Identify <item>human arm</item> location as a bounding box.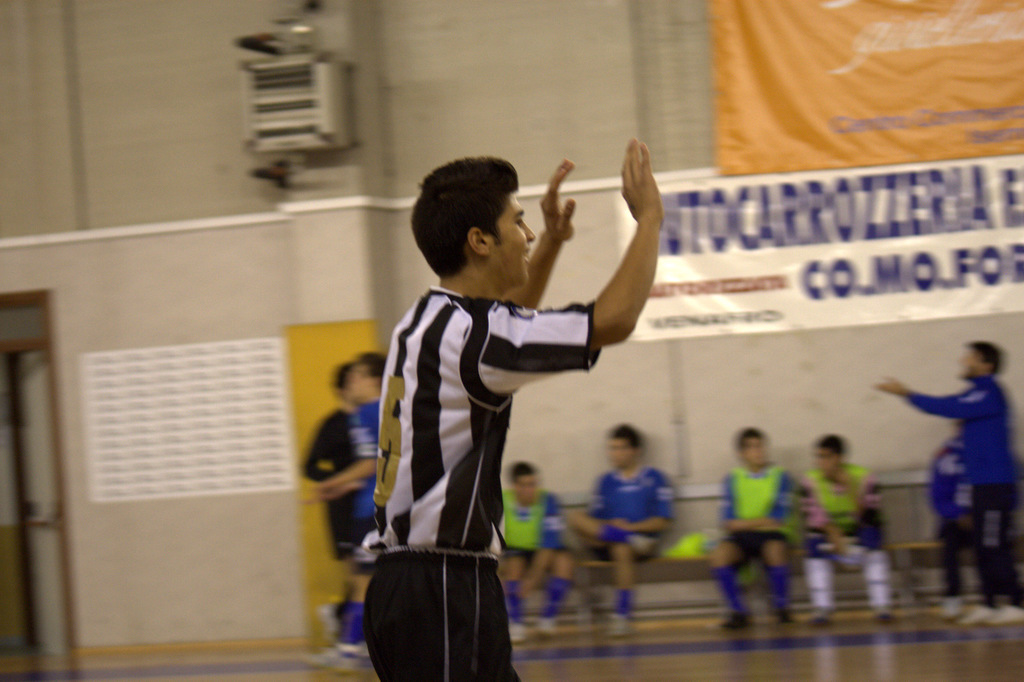
(869, 369, 1003, 420).
